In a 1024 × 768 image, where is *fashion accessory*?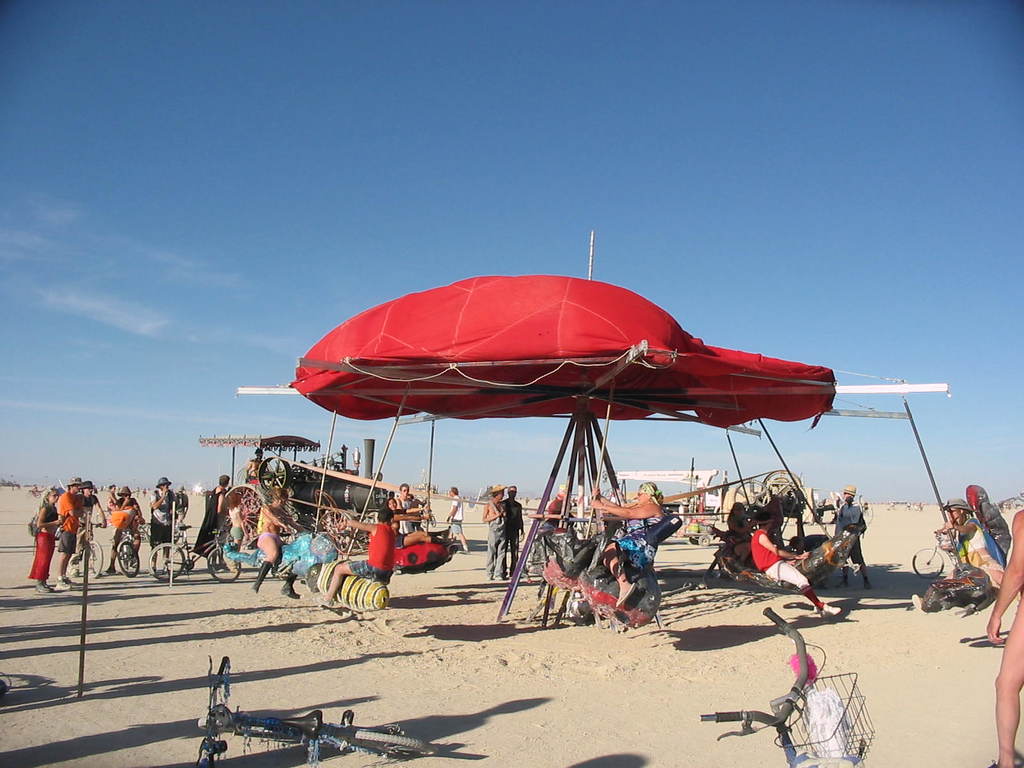
[x1=840, y1=485, x2=857, y2=495].
